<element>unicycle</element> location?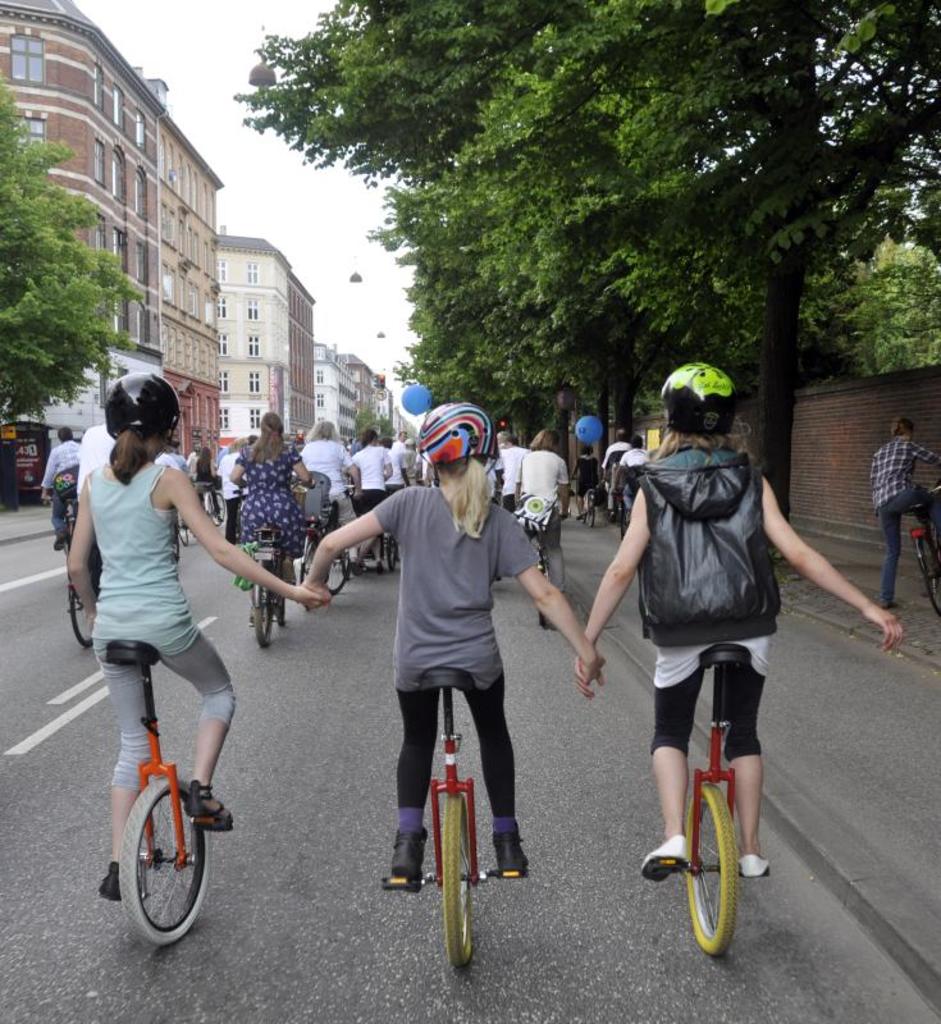
l=106, t=639, r=232, b=943
